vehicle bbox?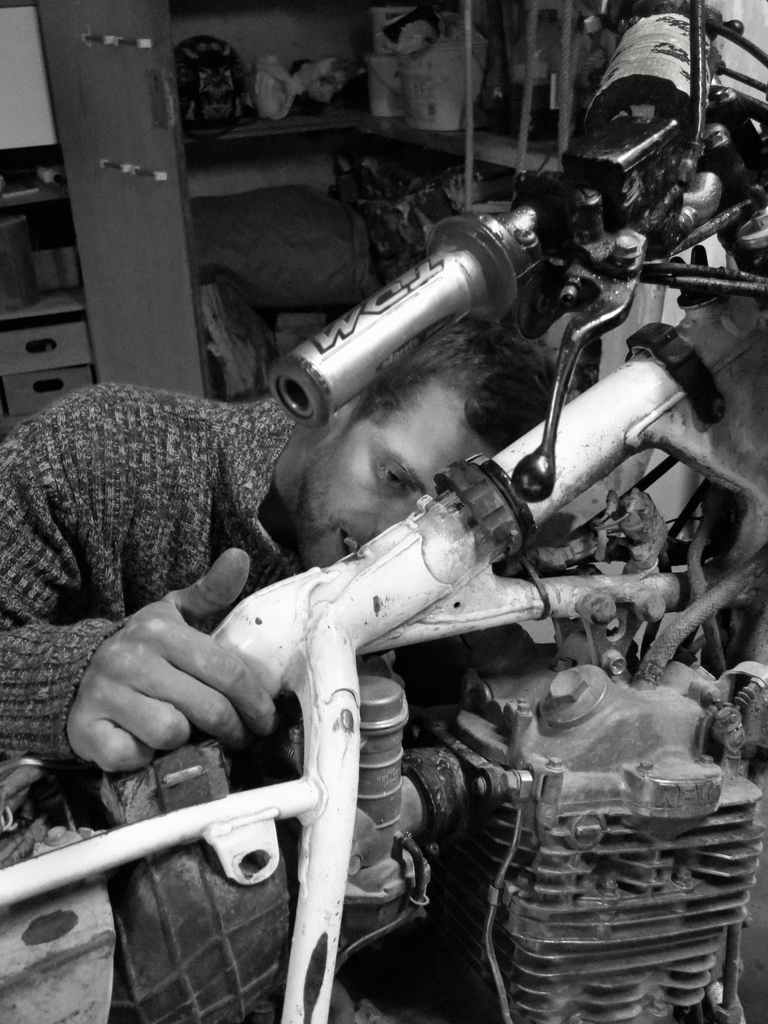
<bbox>0, 0, 767, 1018</bbox>
